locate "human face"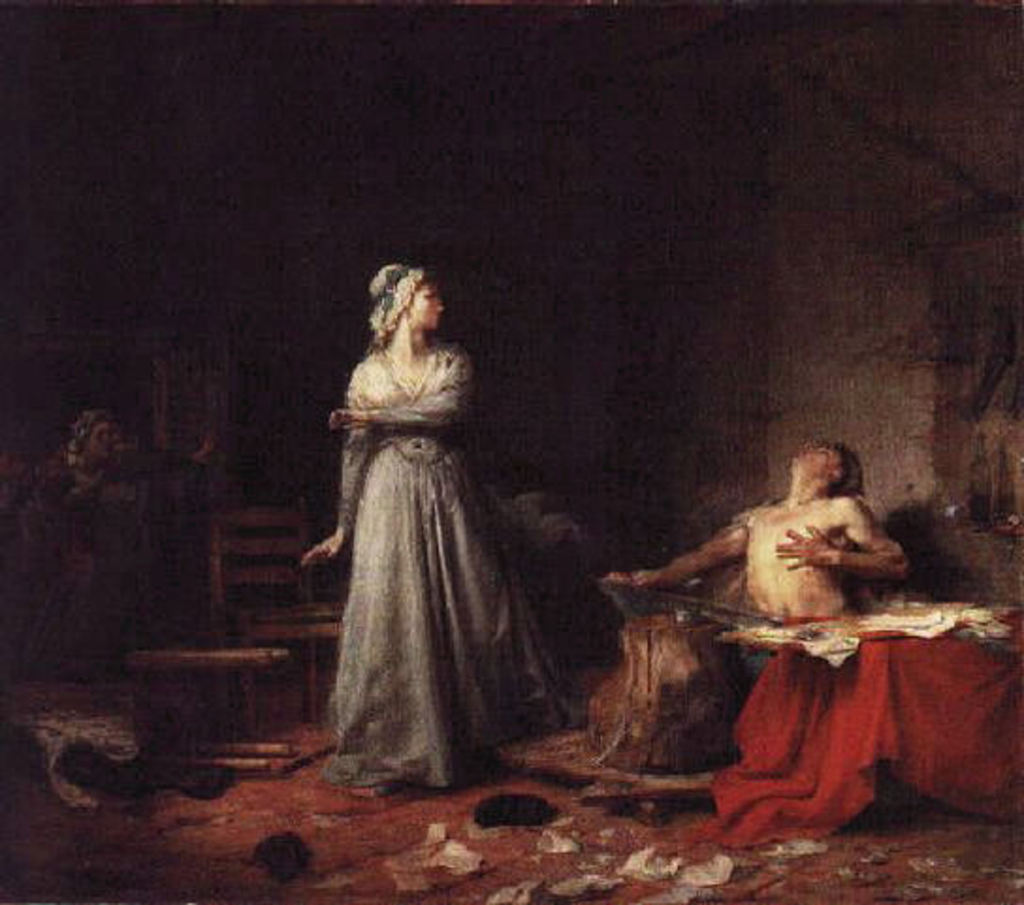
<box>412,286,439,335</box>
